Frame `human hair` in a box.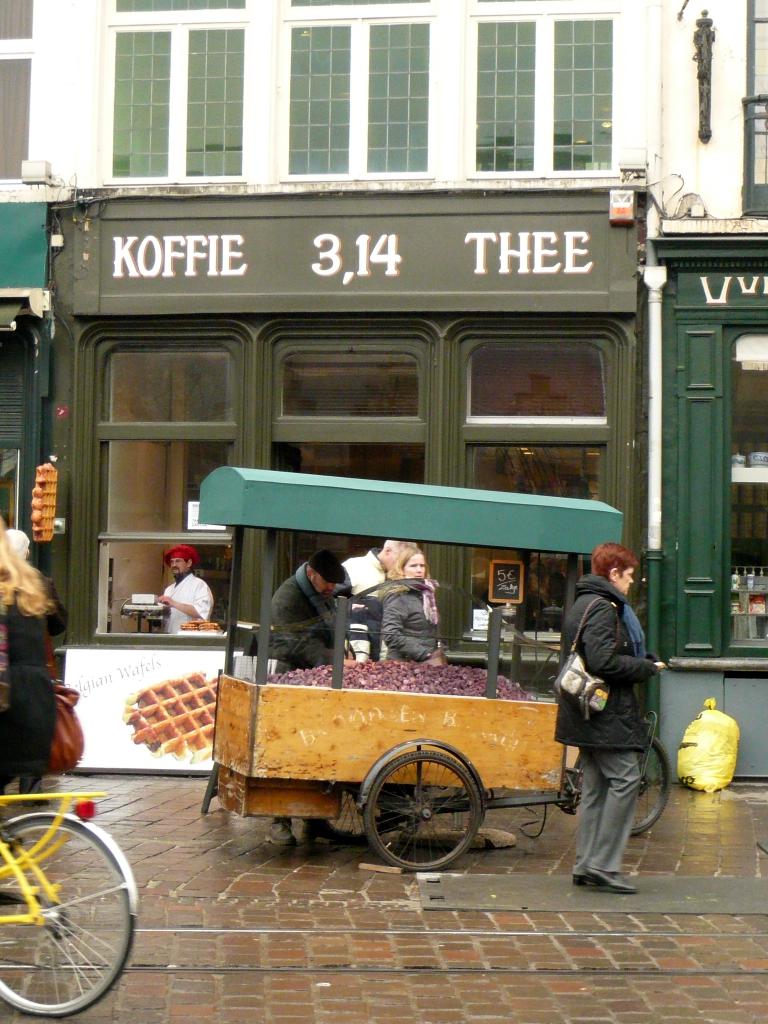
591:543:637:584.
